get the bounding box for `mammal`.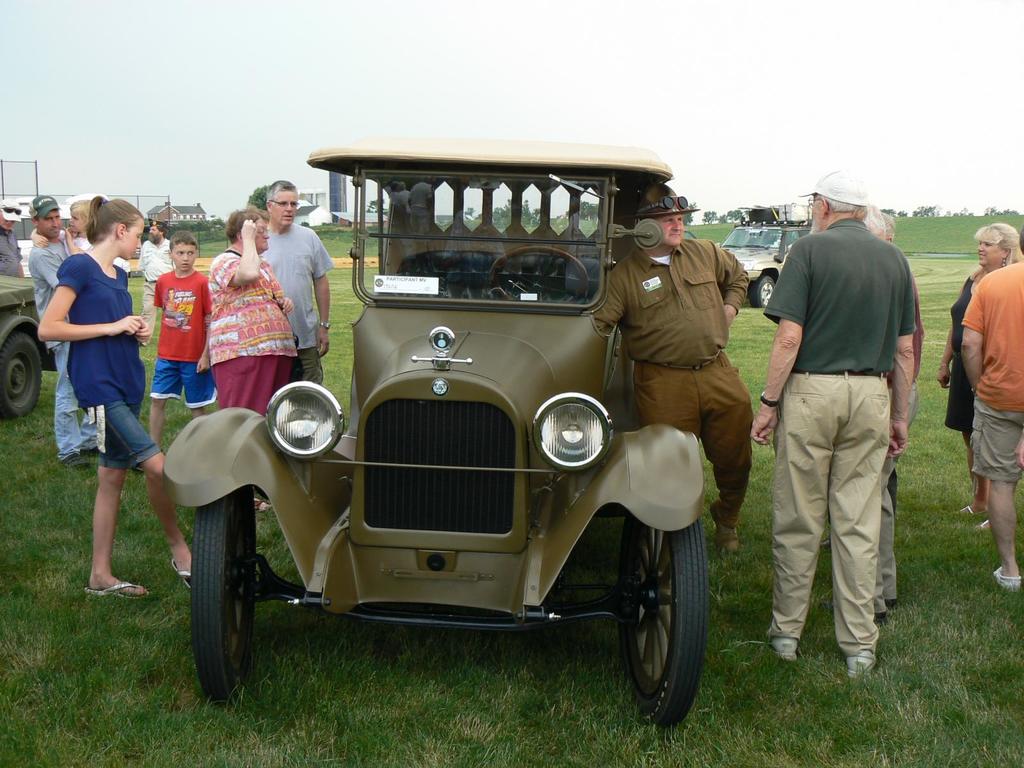
963,216,1023,590.
